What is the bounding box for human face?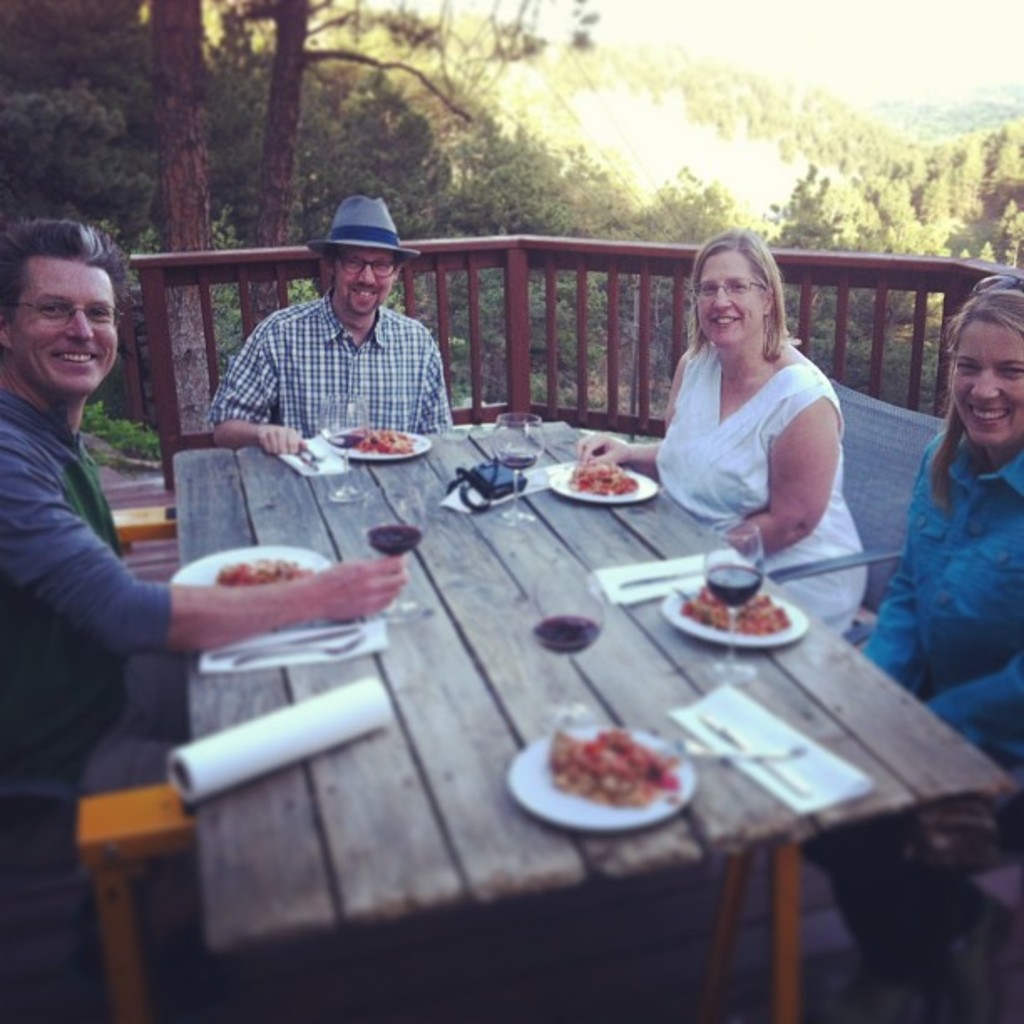
left=947, top=321, right=1022, bottom=447.
